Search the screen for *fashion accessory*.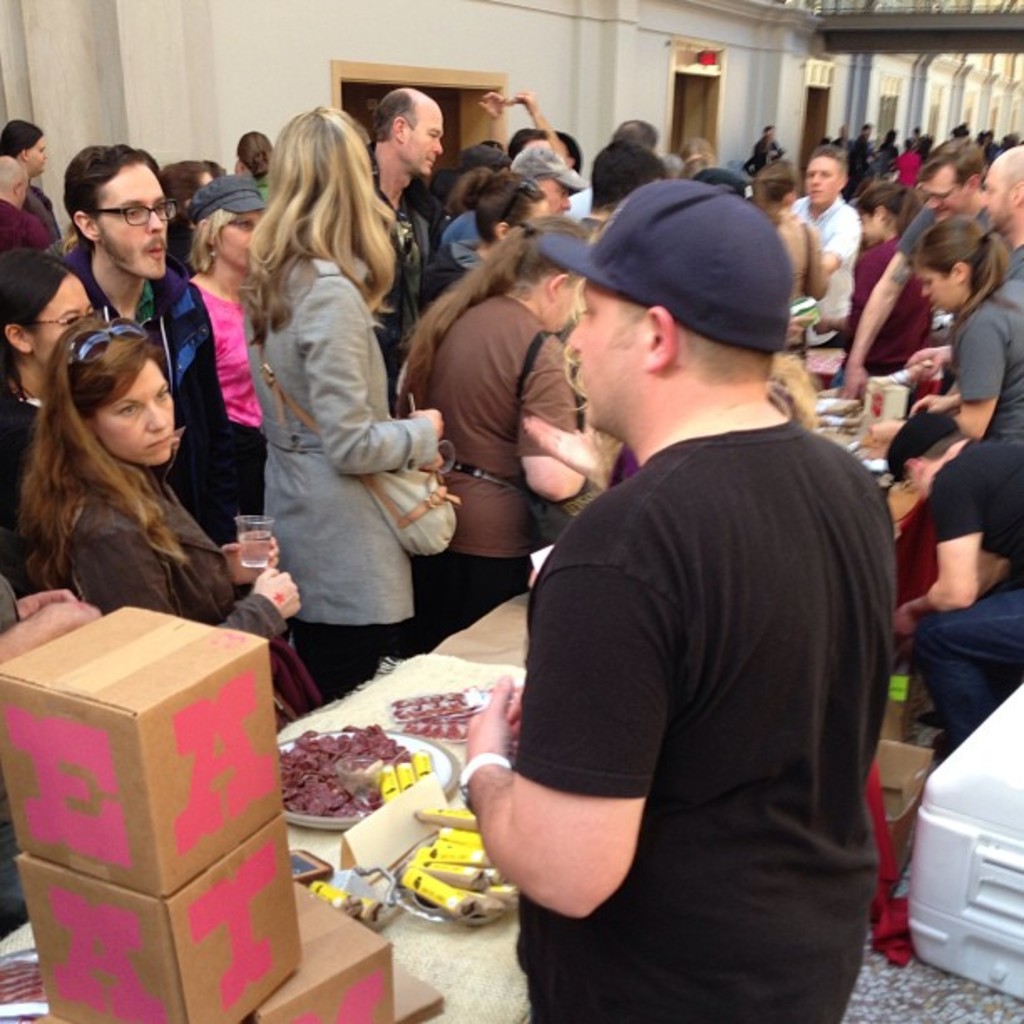
Found at locate(537, 176, 793, 353).
